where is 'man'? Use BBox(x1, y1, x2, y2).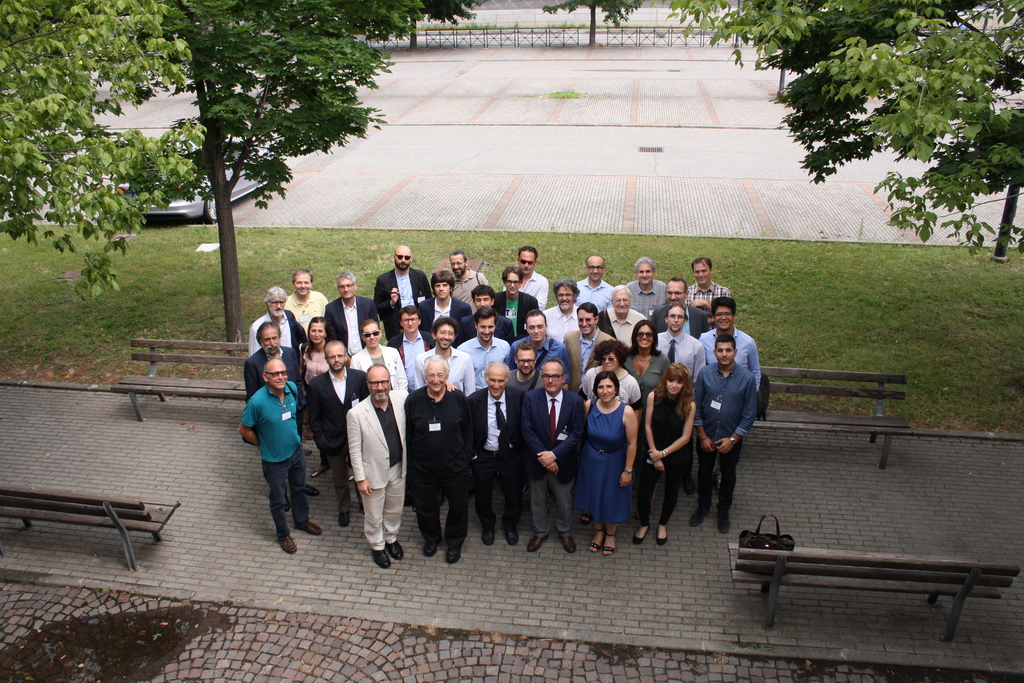
BBox(652, 273, 698, 337).
